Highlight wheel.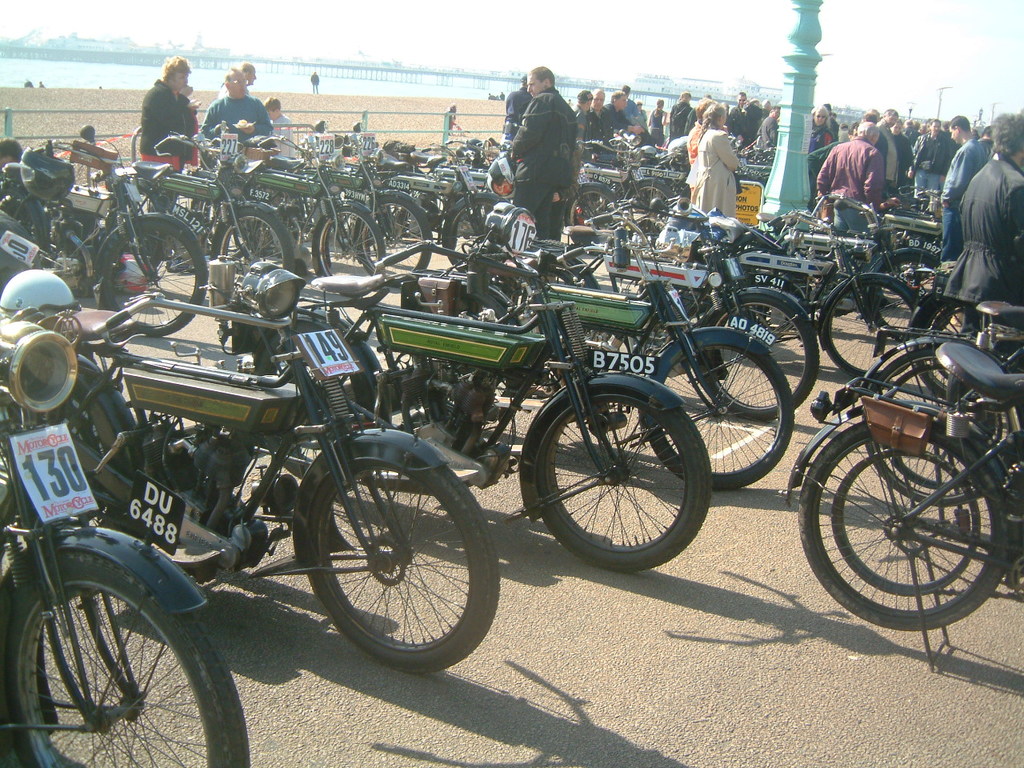
Highlighted region: <region>786, 266, 952, 388</region>.
